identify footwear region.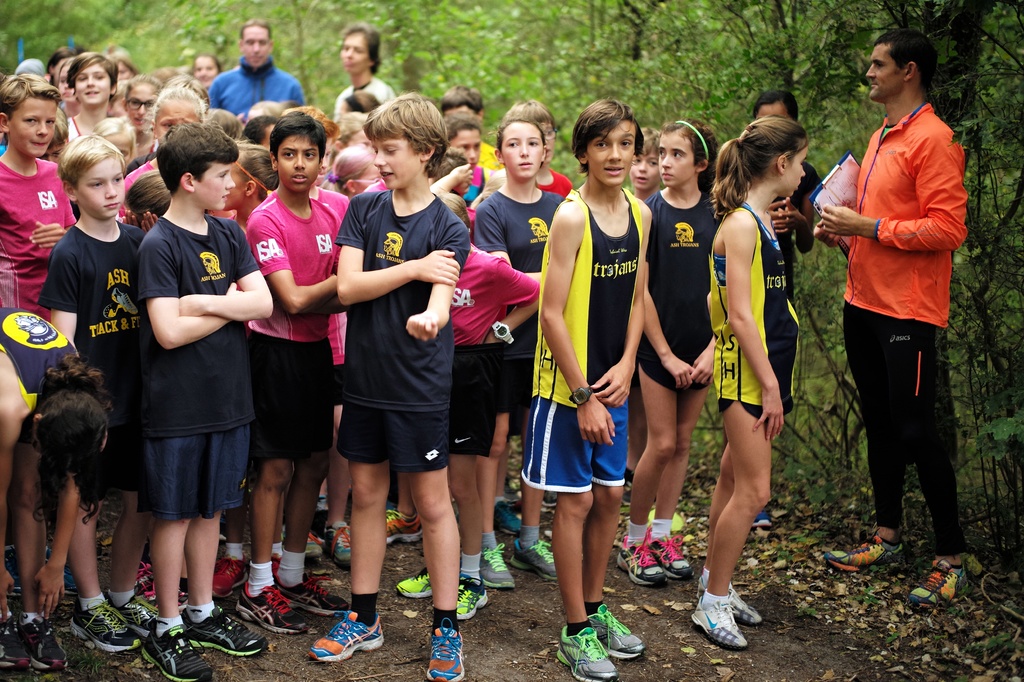
Region: 325/524/353/569.
